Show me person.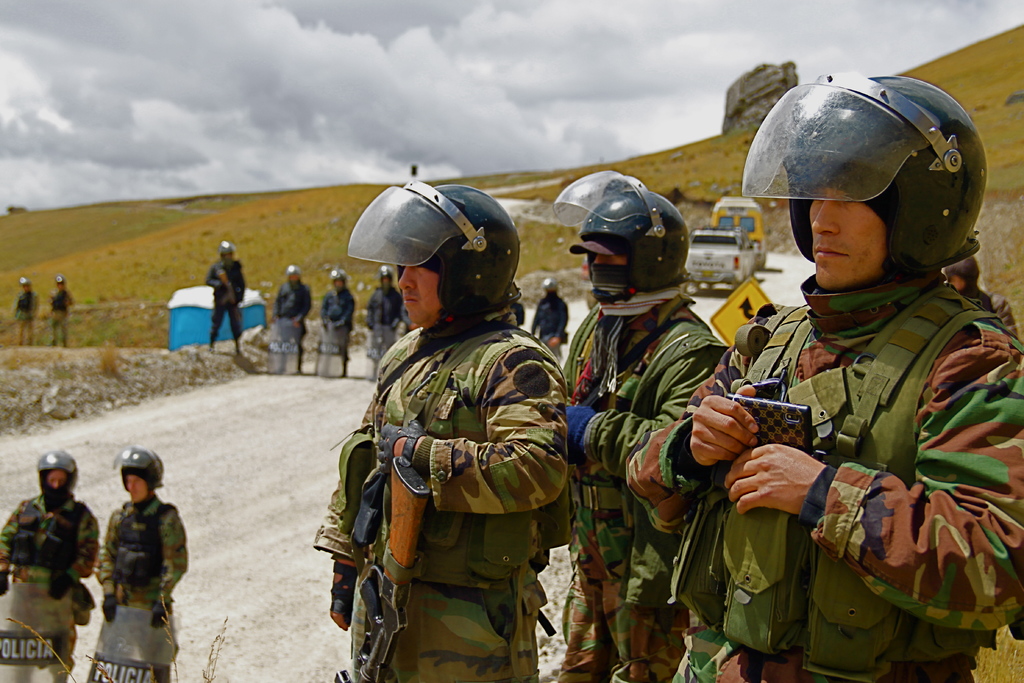
person is here: 13, 273, 40, 347.
